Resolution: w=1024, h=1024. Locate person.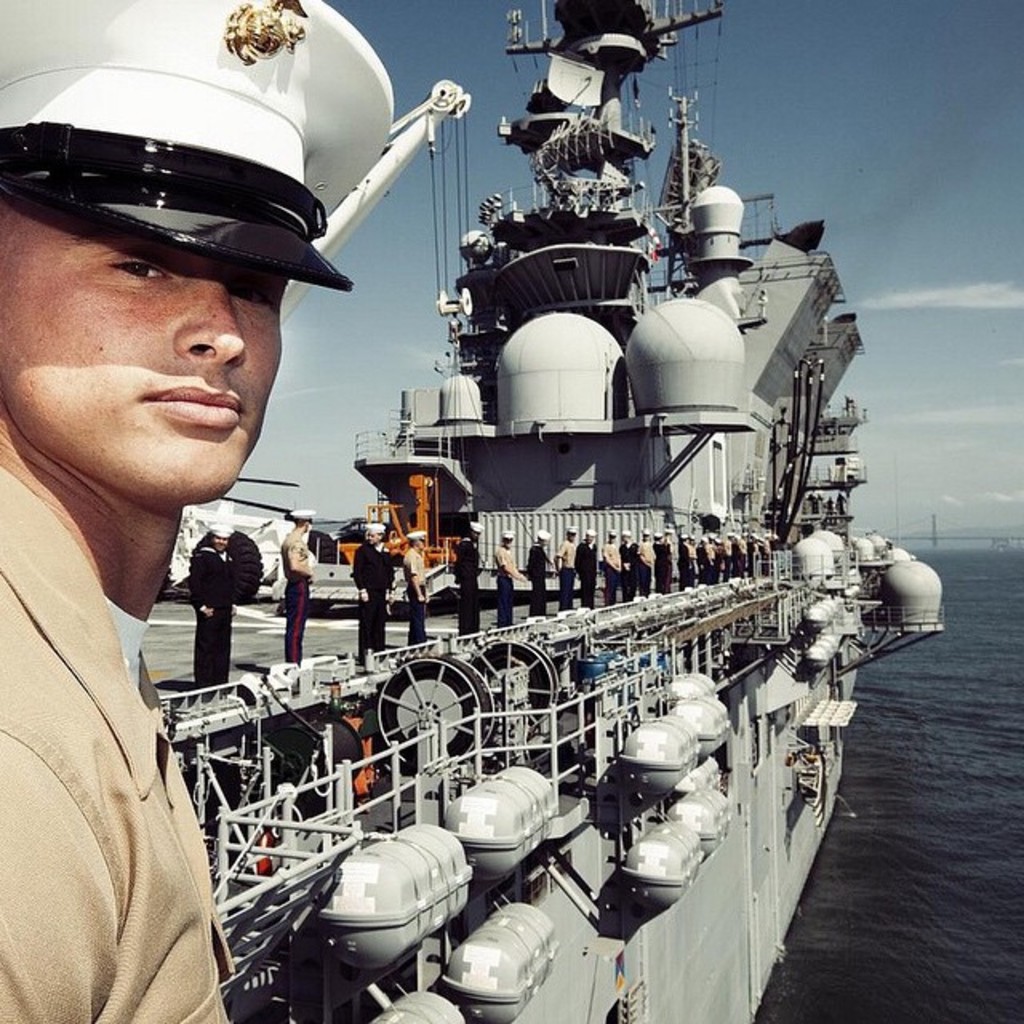
{"x1": 186, "y1": 518, "x2": 246, "y2": 686}.
